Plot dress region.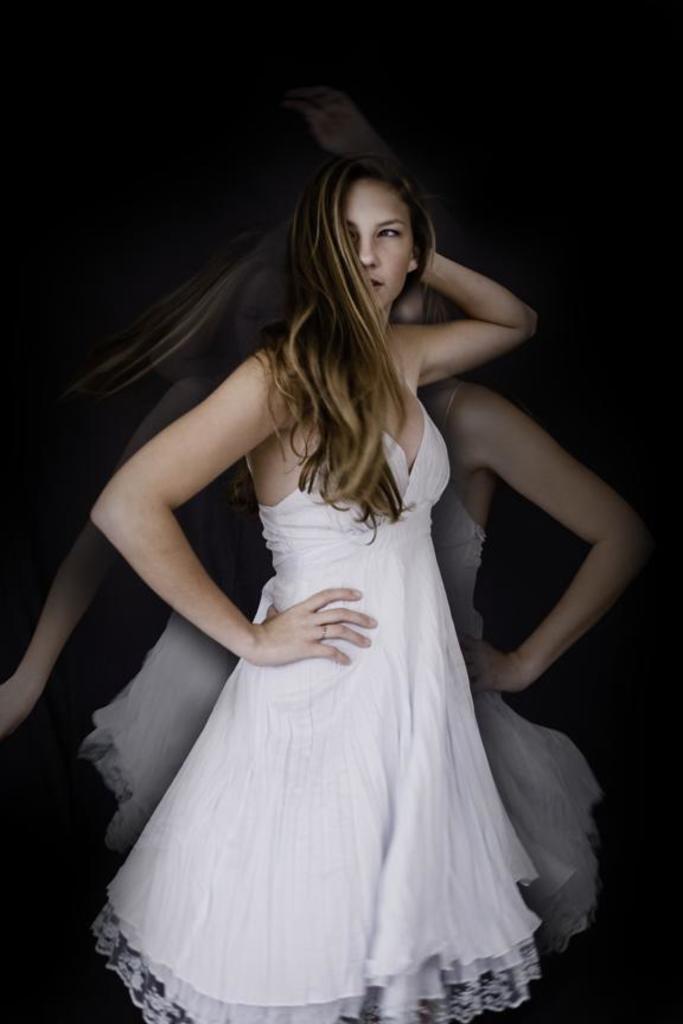
Plotted at <region>87, 351, 543, 1023</region>.
